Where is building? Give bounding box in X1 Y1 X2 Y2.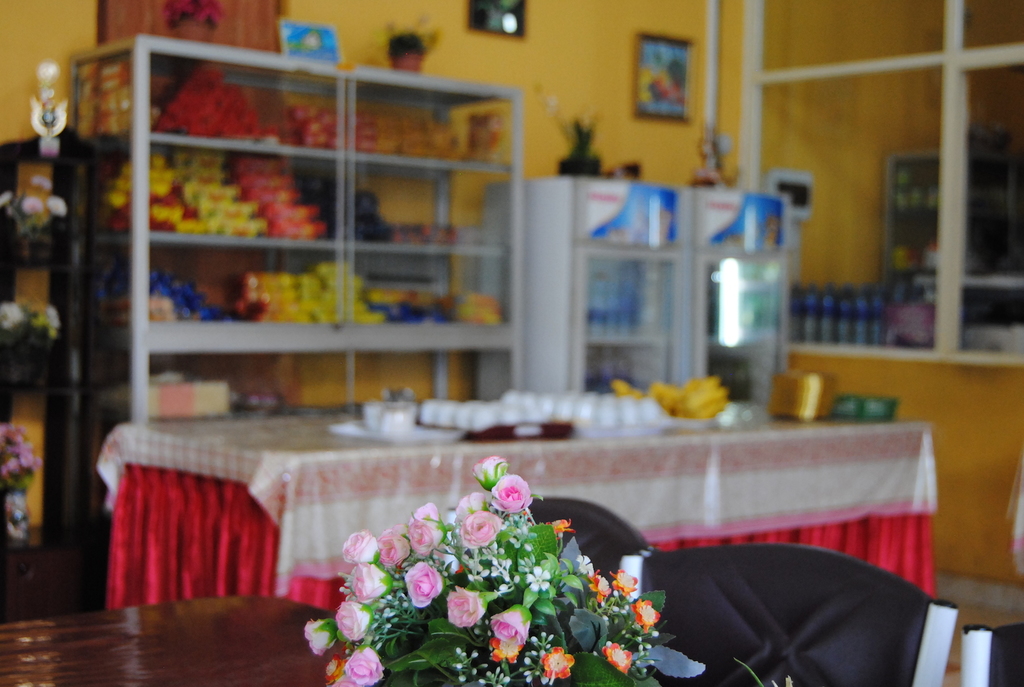
0 0 1023 686.
